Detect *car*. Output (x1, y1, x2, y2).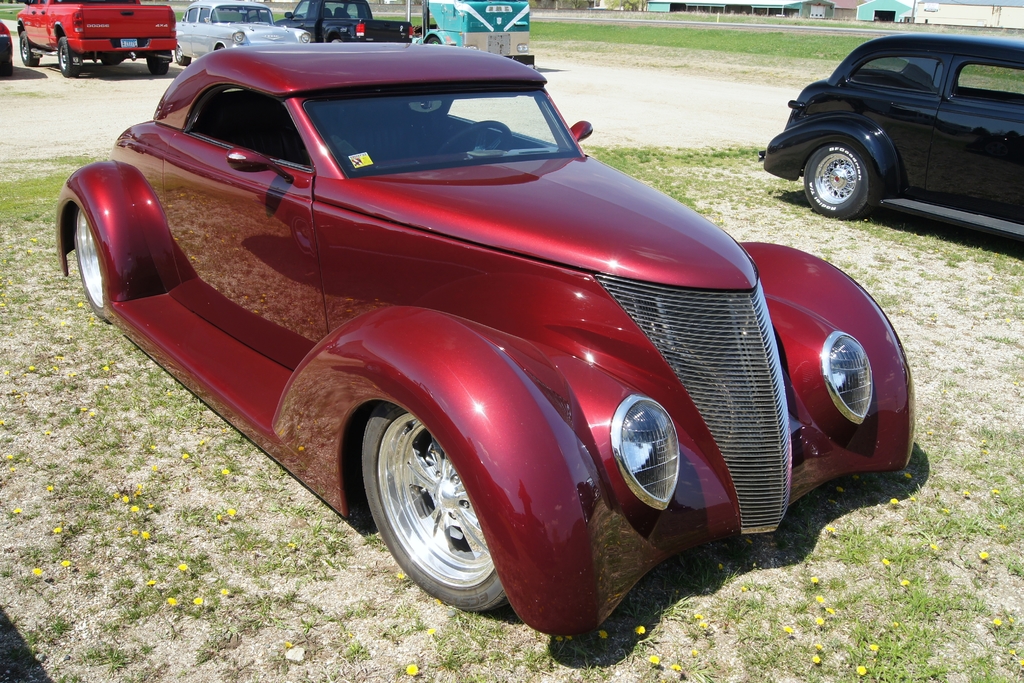
(168, 0, 301, 72).
